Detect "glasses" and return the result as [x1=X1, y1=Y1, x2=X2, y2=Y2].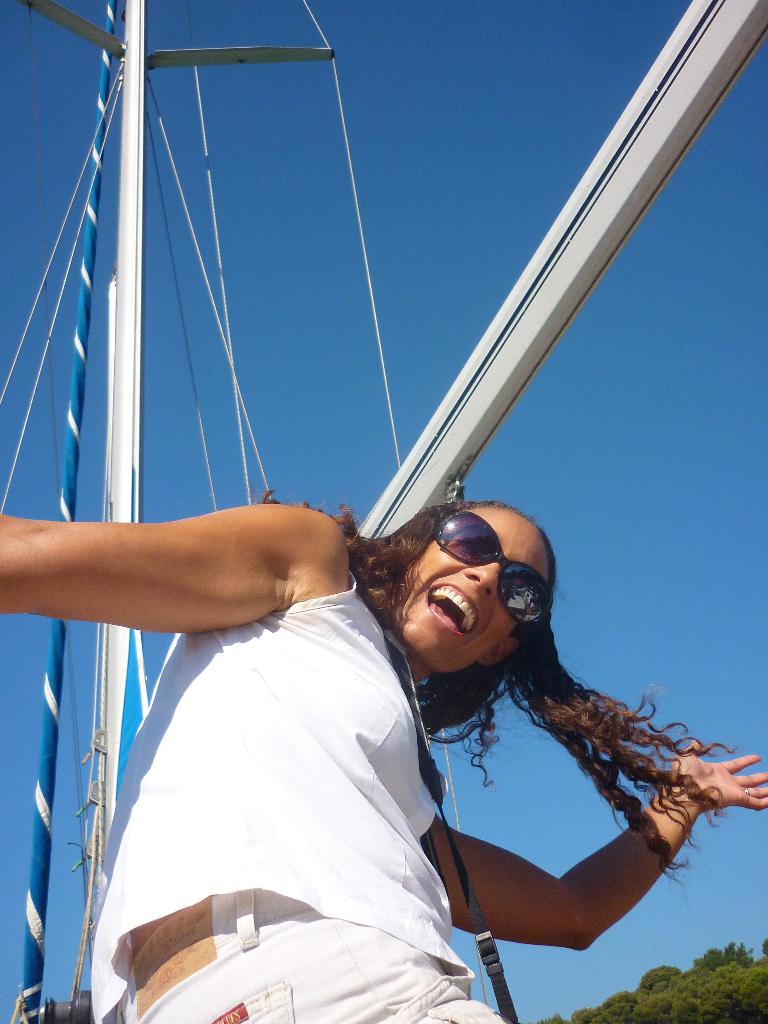
[x1=431, y1=508, x2=551, y2=623].
